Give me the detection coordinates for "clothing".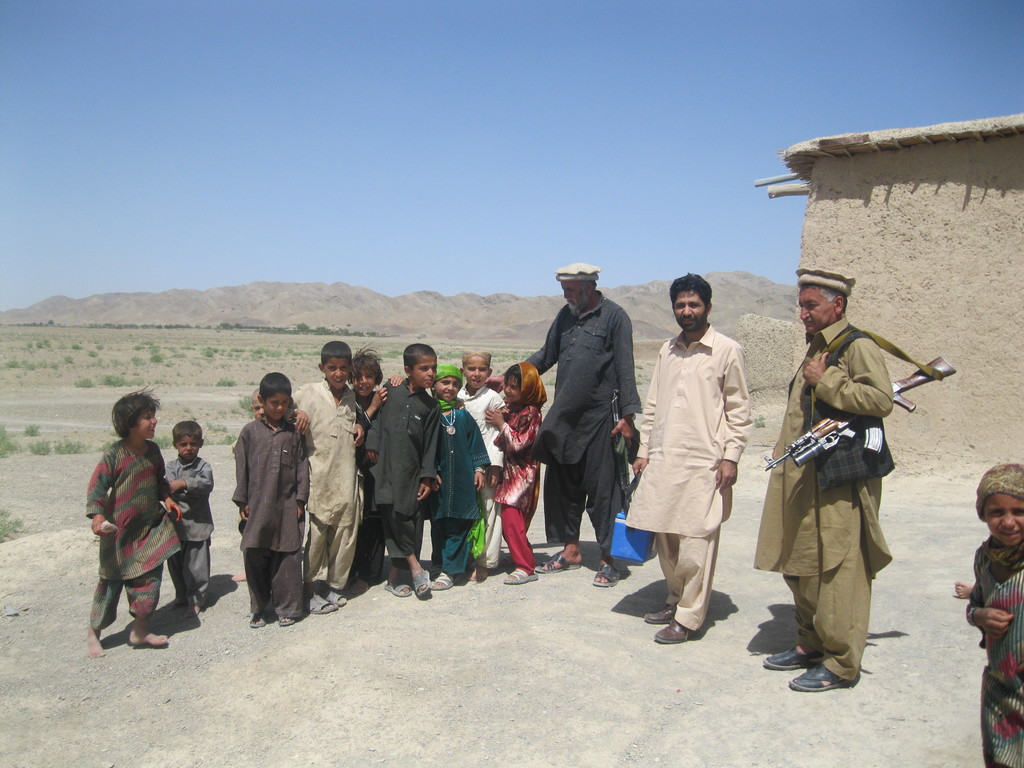
[left=231, top=416, right=310, bottom=613].
